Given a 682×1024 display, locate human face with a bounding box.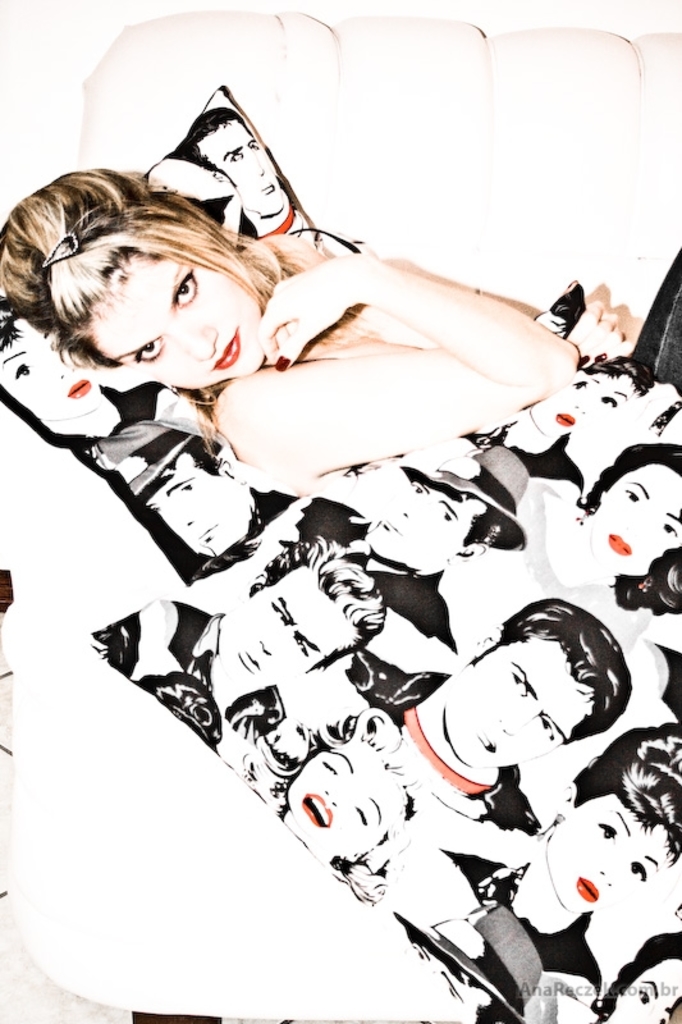
Located: {"left": 609, "top": 961, "right": 681, "bottom": 1019}.
